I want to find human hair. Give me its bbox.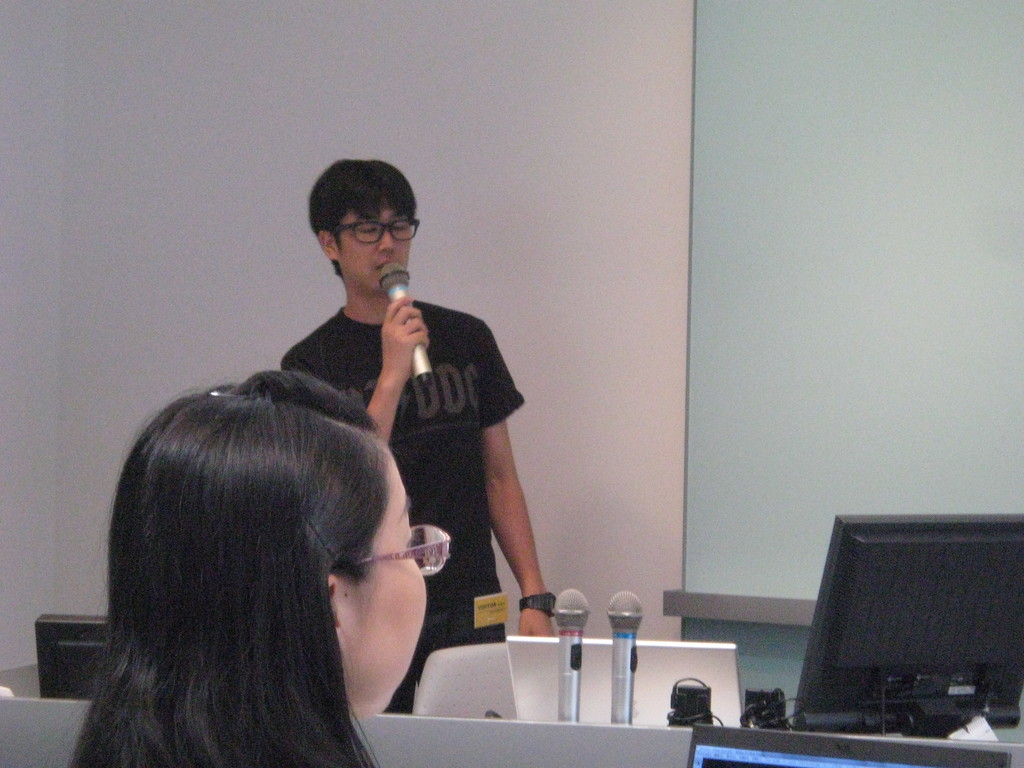
bbox=[62, 362, 387, 767].
